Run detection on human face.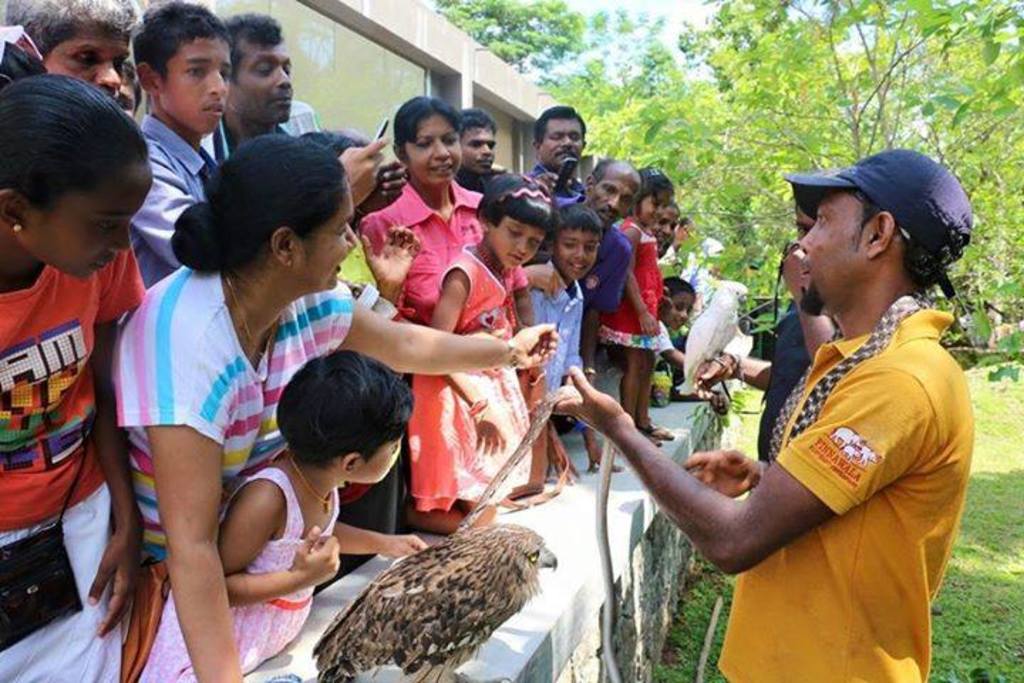
Result: 353:427:407:487.
